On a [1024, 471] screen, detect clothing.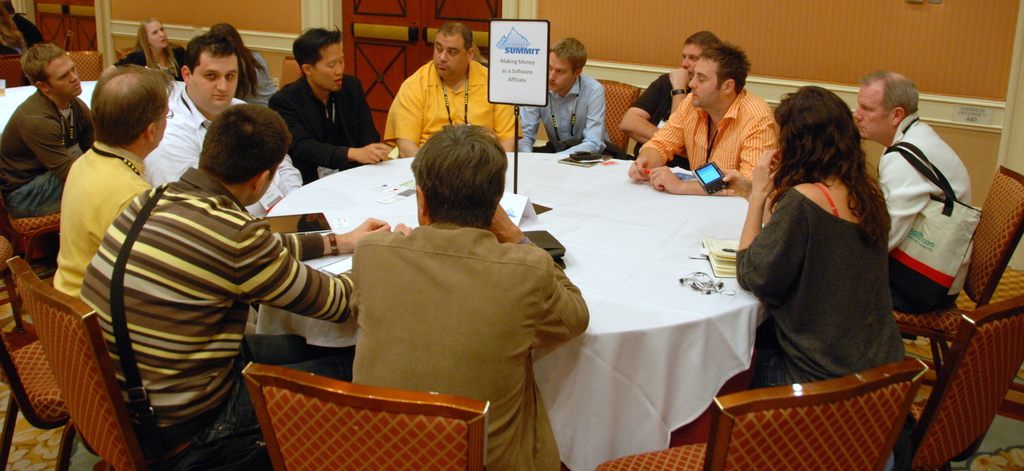
x1=874, y1=104, x2=983, y2=314.
